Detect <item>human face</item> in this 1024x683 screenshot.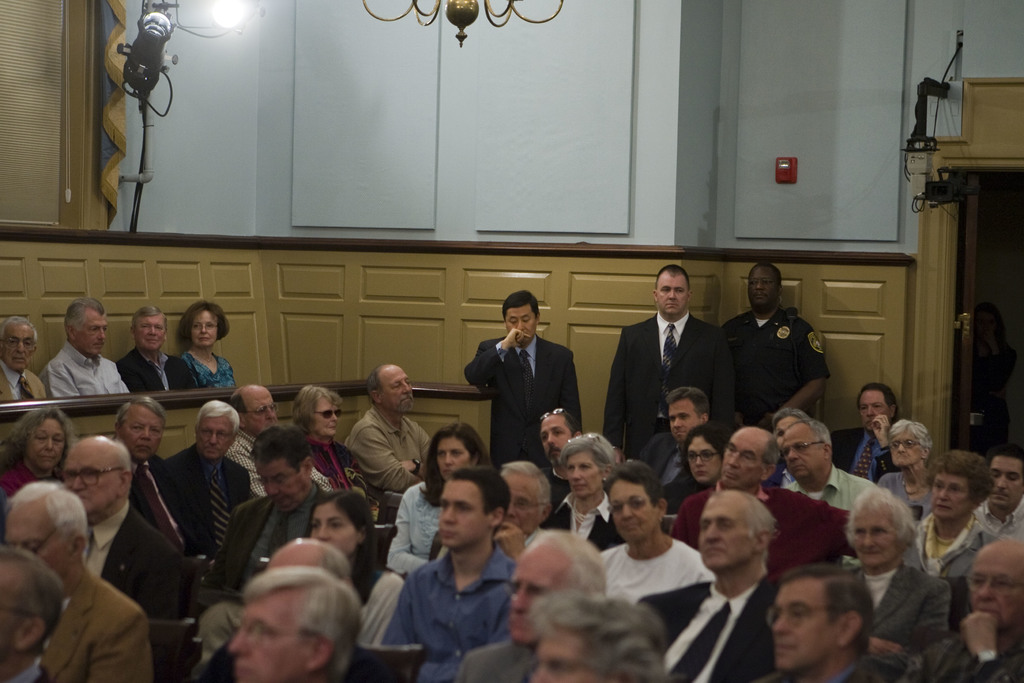
Detection: box=[503, 302, 540, 349].
